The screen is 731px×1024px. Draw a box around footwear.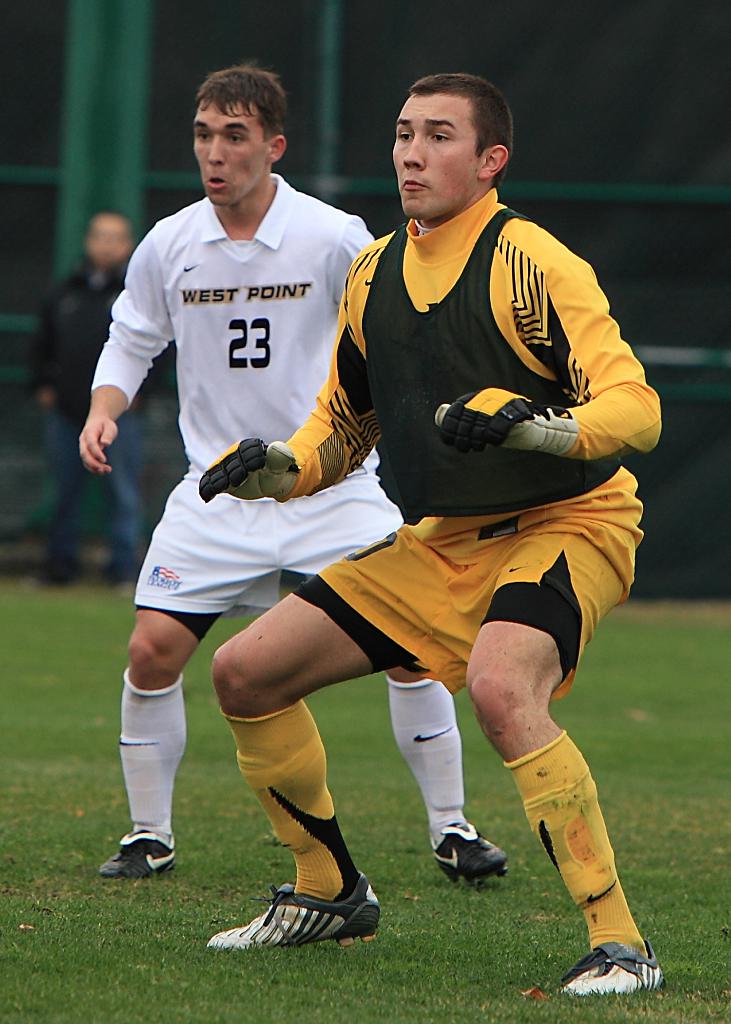
x1=558 y1=943 x2=663 y2=996.
